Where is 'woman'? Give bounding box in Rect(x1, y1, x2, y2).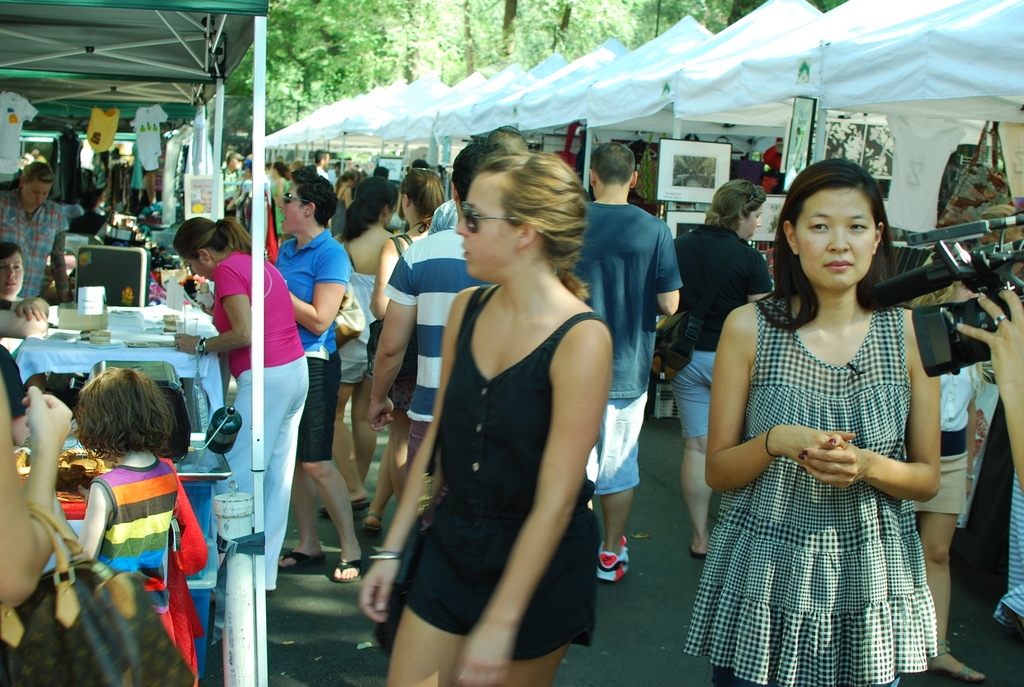
Rect(661, 175, 769, 555).
